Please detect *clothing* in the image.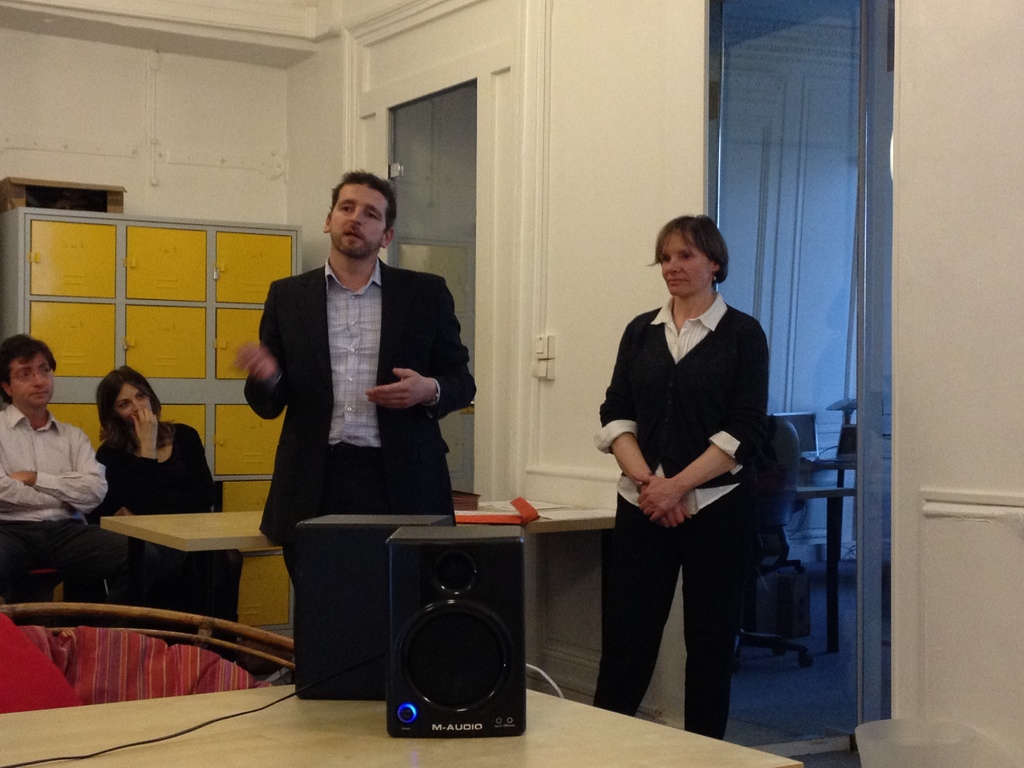
{"left": 245, "top": 274, "right": 470, "bottom": 563}.
